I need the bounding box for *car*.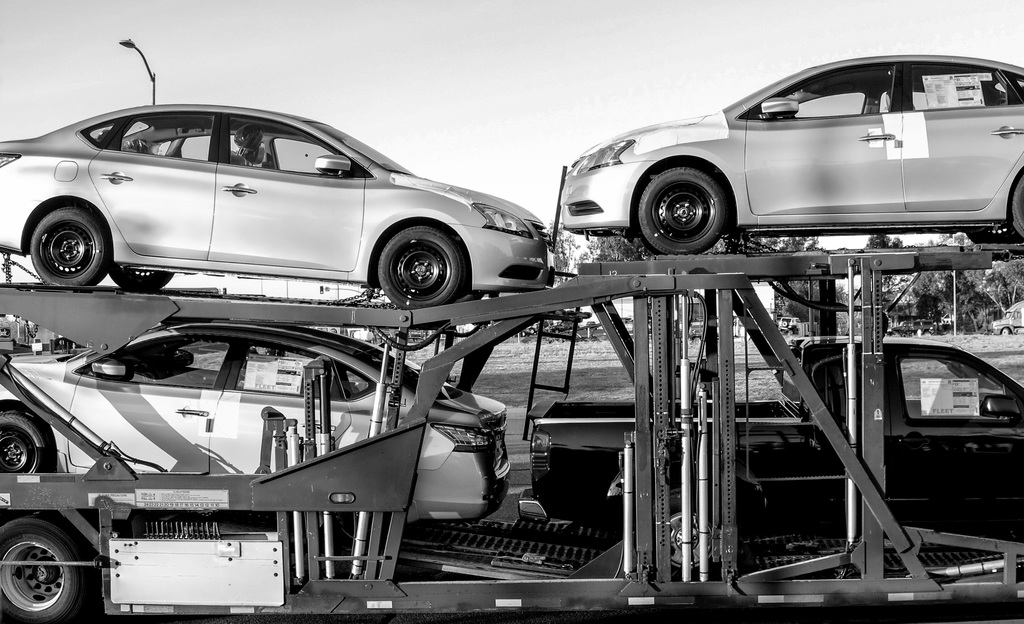
Here it is: [0,100,558,307].
